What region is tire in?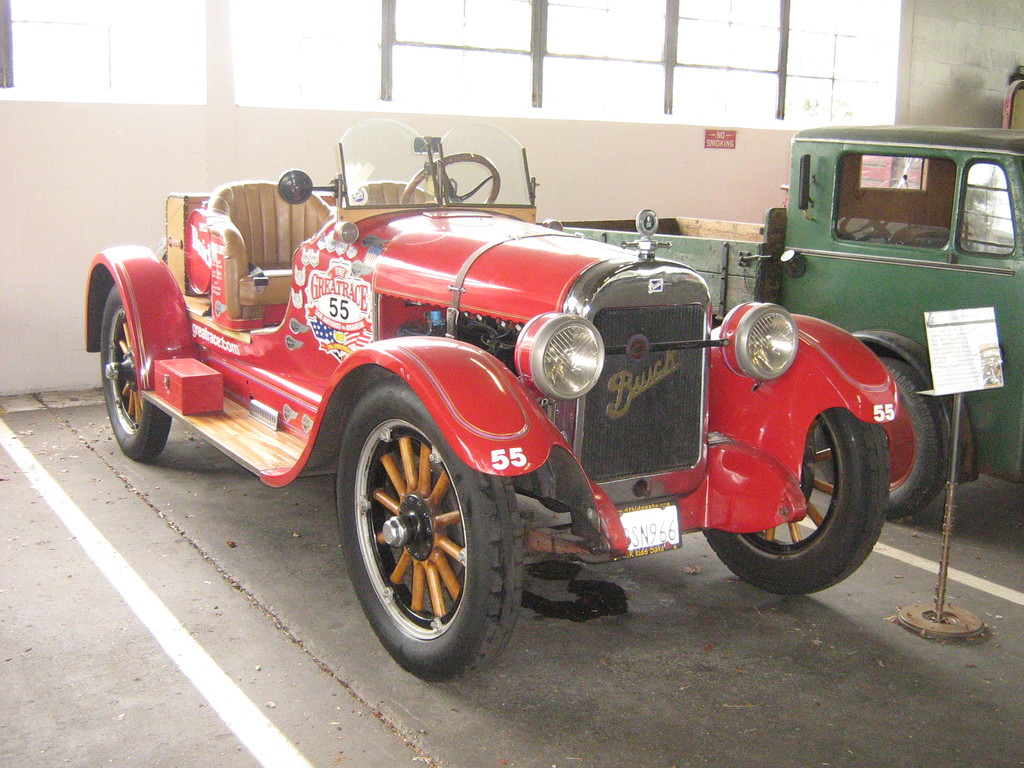
{"left": 812, "top": 353, "right": 959, "bottom": 523}.
